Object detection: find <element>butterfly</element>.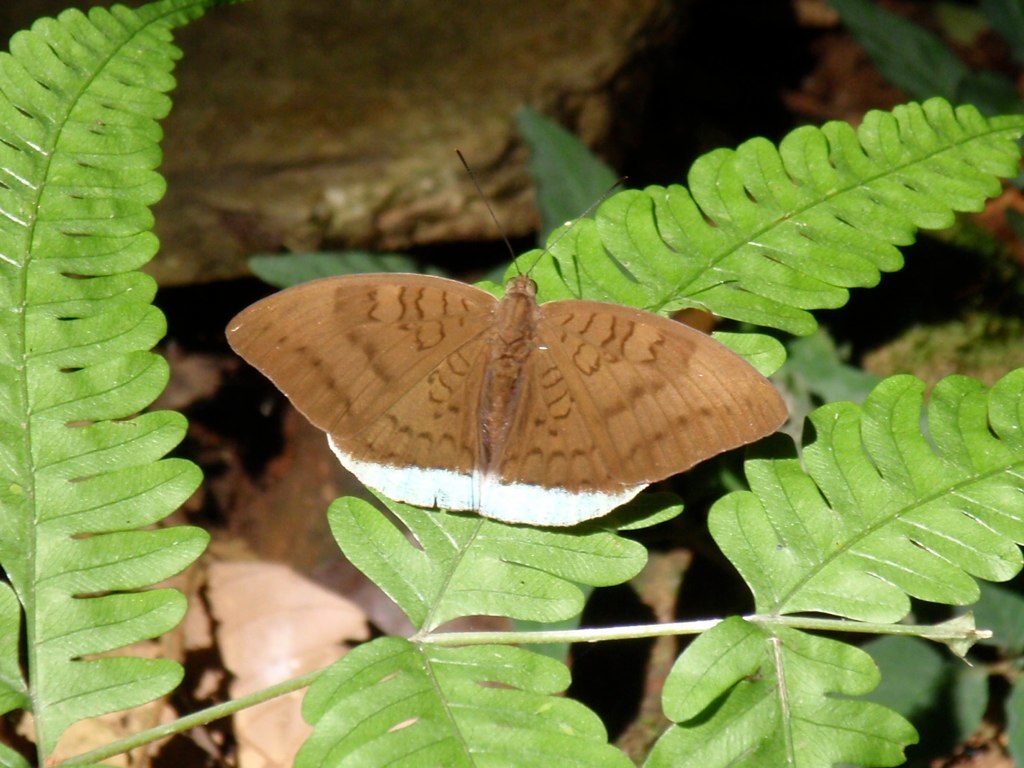
bbox=(217, 239, 805, 531).
